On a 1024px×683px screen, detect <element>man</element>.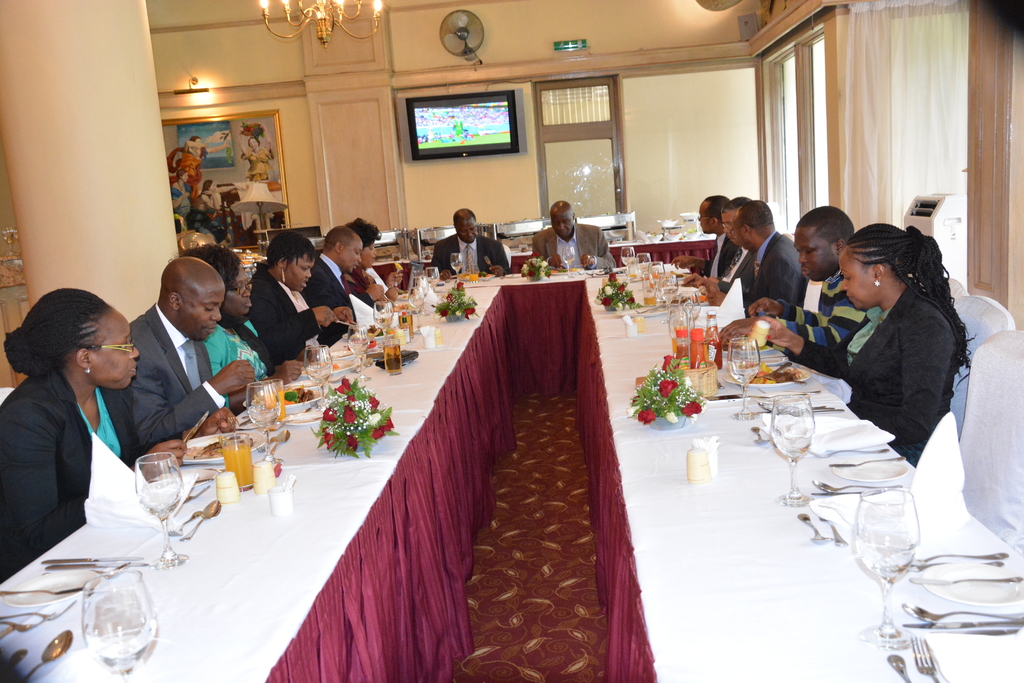
(95, 250, 248, 470).
